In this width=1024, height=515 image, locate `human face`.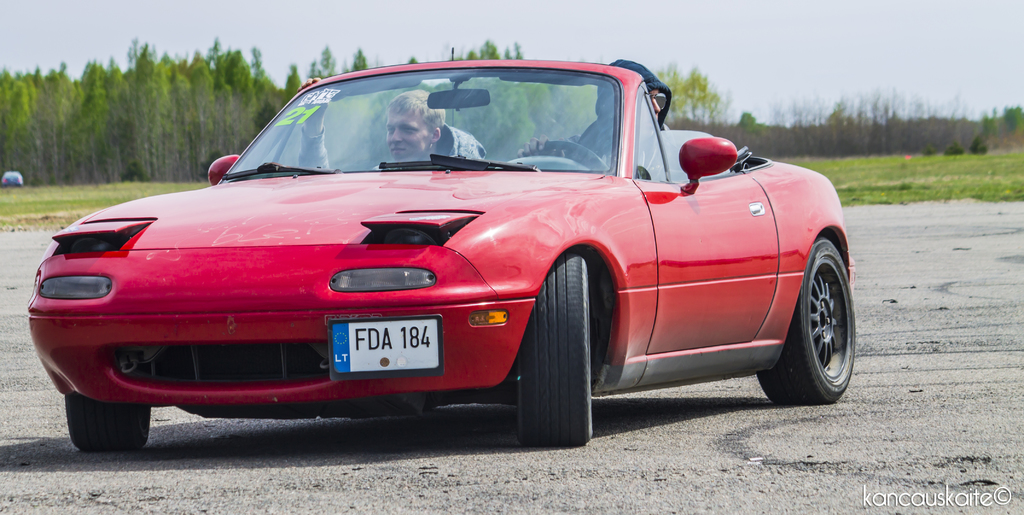
Bounding box: (left=385, top=111, right=431, bottom=161).
